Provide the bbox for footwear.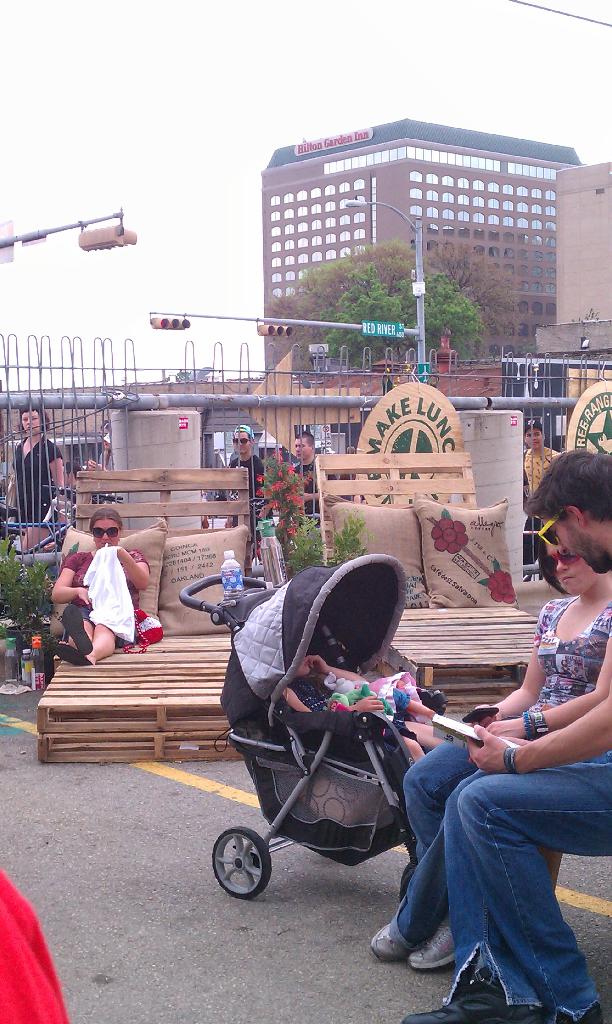
bbox(404, 907, 458, 972).
